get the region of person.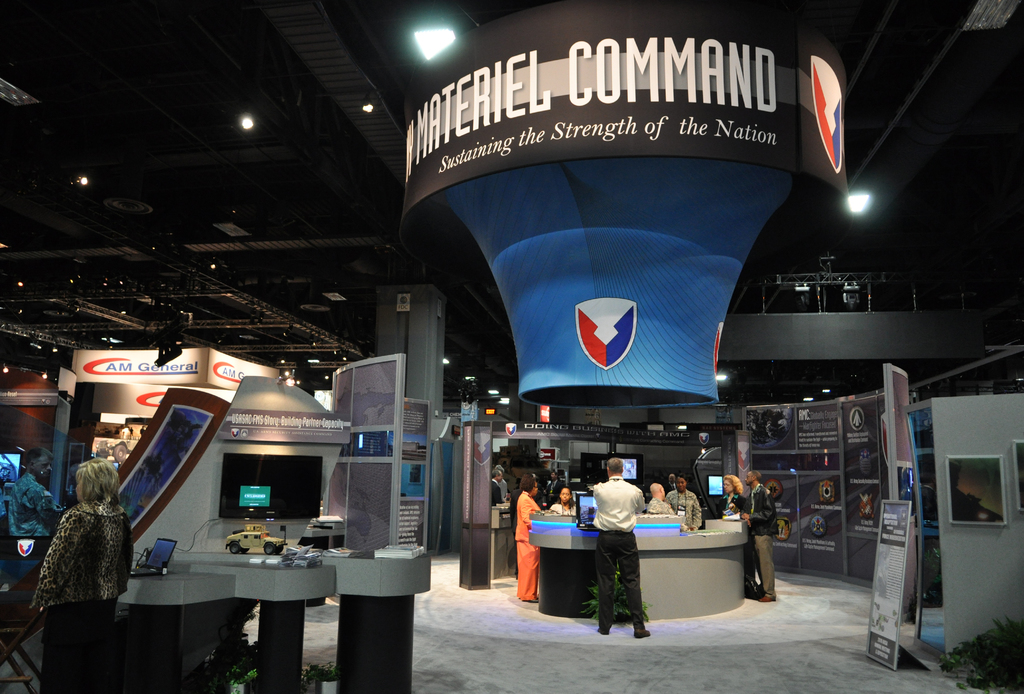
{"x1": 513, "y1": 476, "x2": 545, "y2": 613}.
